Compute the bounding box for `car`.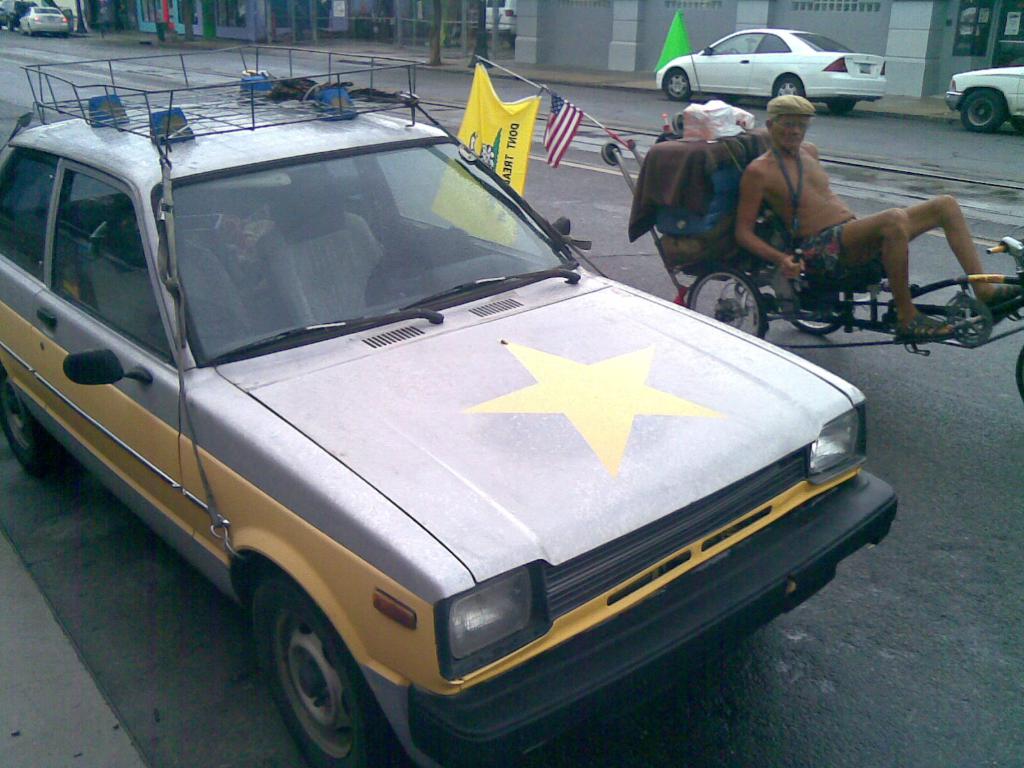
(0,54,895,767).
